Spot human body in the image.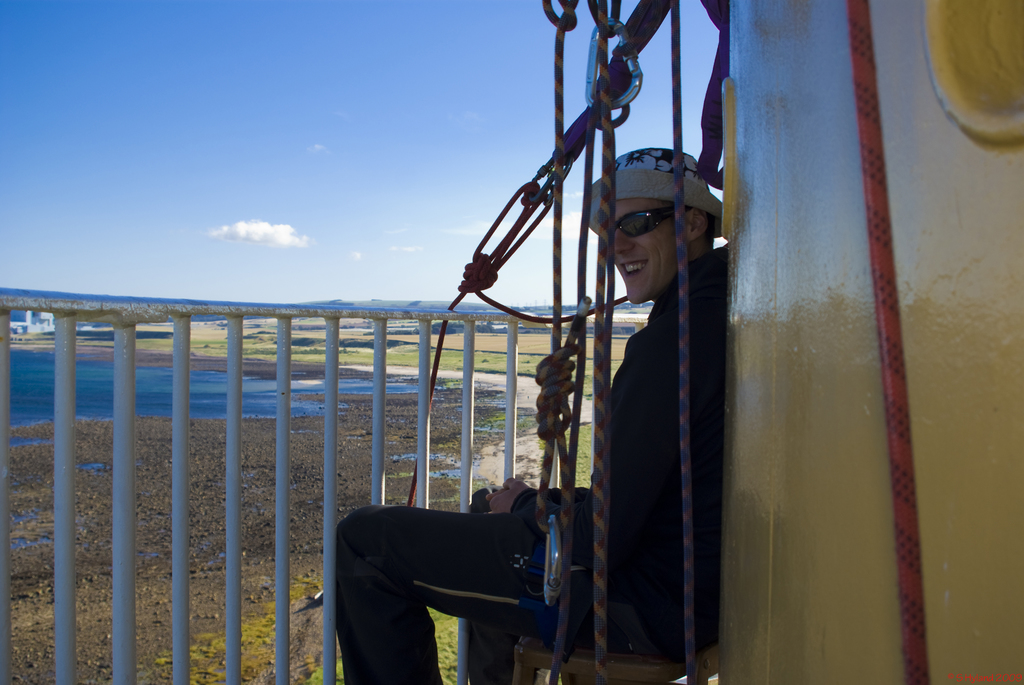
human body found at (left=337, top=72, right=784, bottom=665).
